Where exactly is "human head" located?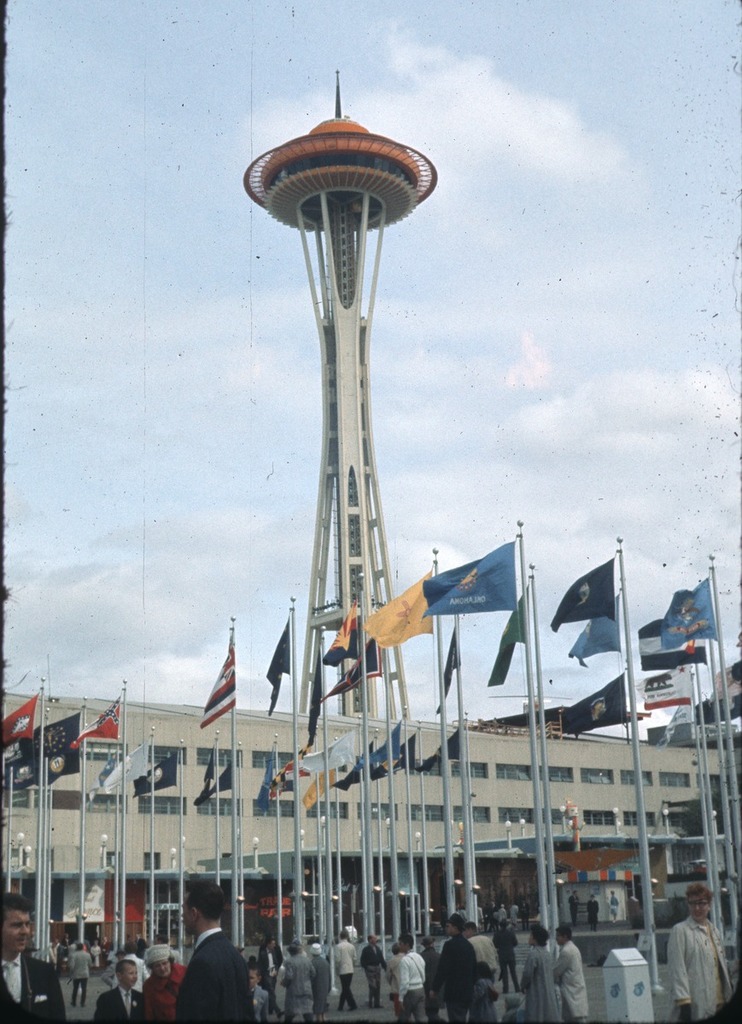
Its bounding box is {"x1": 144, "y1": 952, "x2": 176, "y2": 980}.
